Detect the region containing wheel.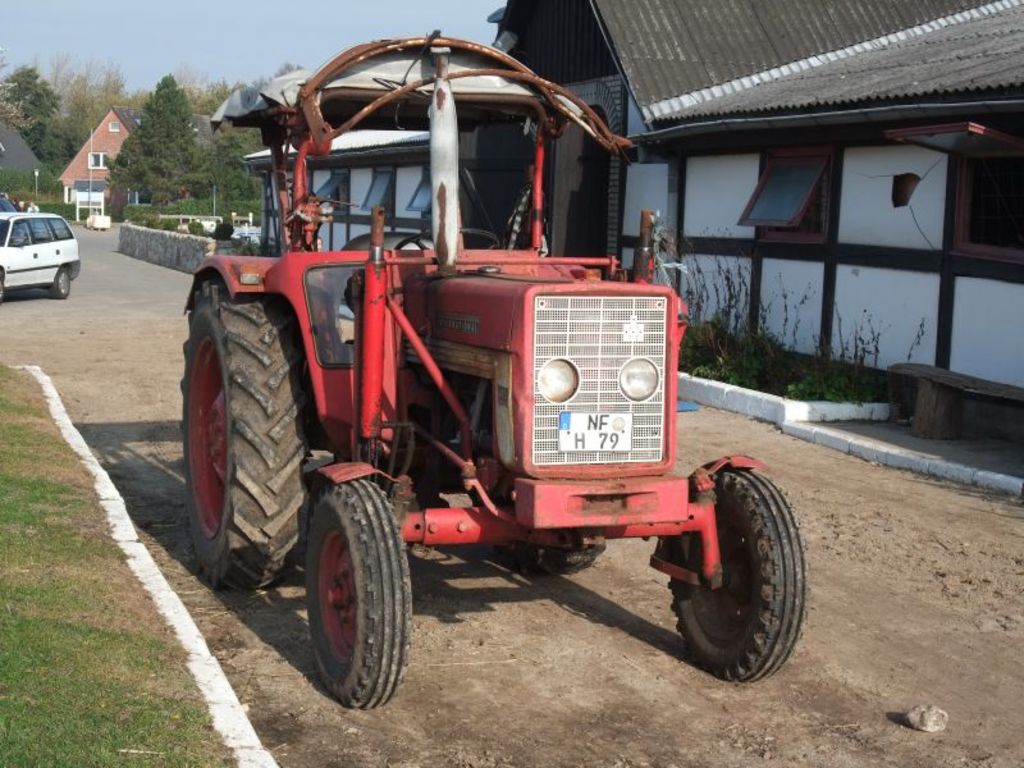
{"x1": 179, "y1": 270, "x2": 315, "y2": 594}.
